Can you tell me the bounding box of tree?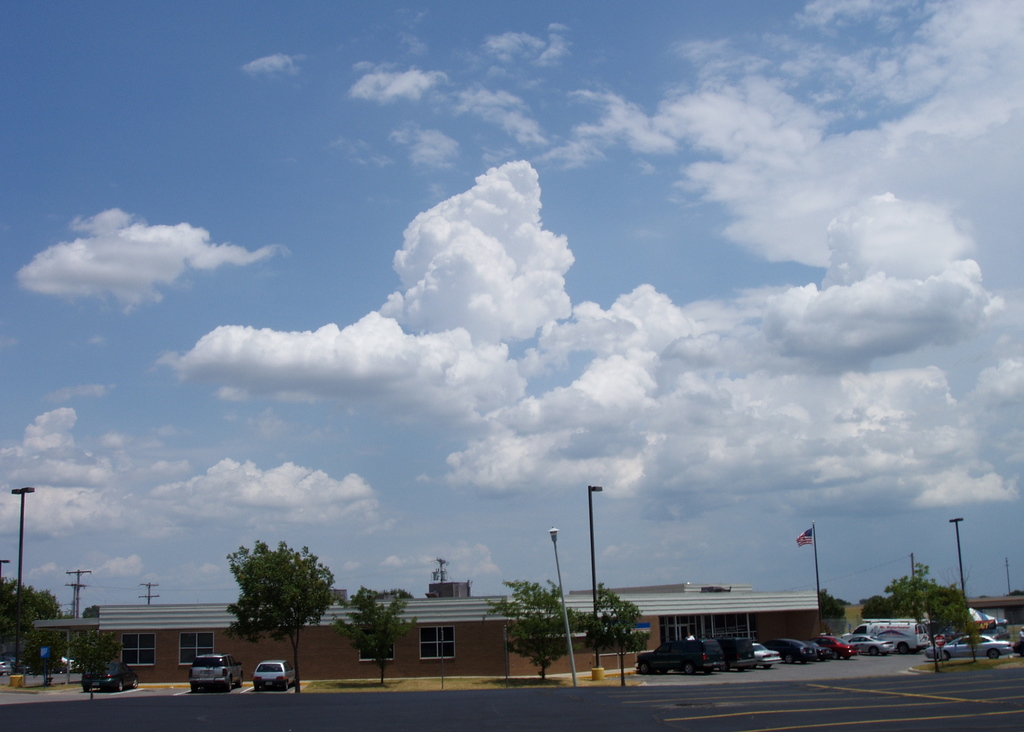
detection(884, 577, 966, 671).
